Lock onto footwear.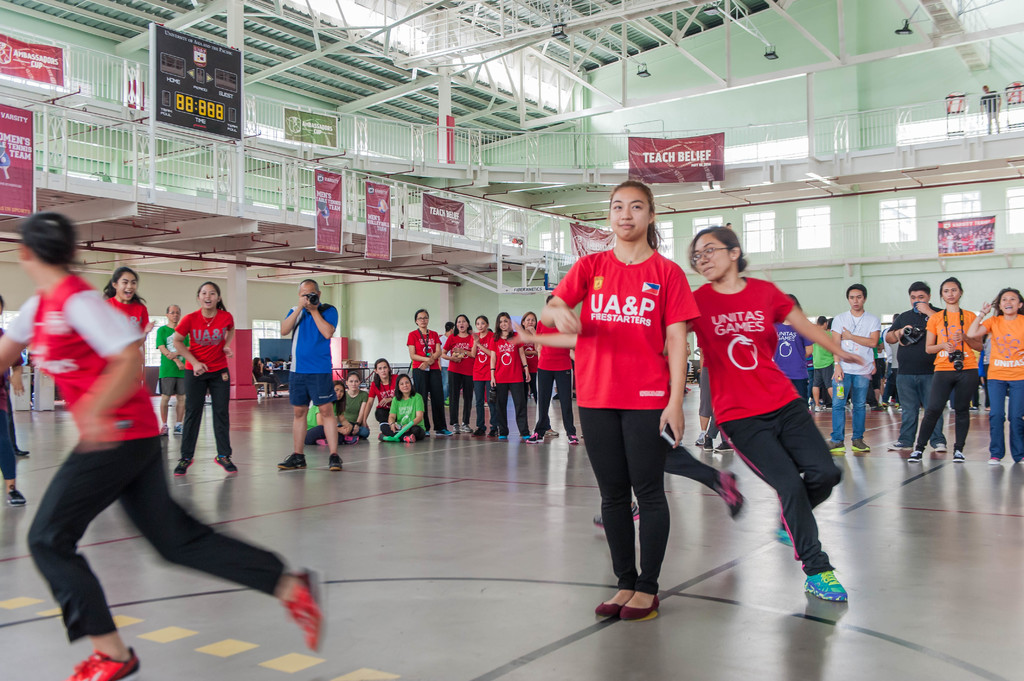
Locked: Rect(934, 440, 948, 453).
